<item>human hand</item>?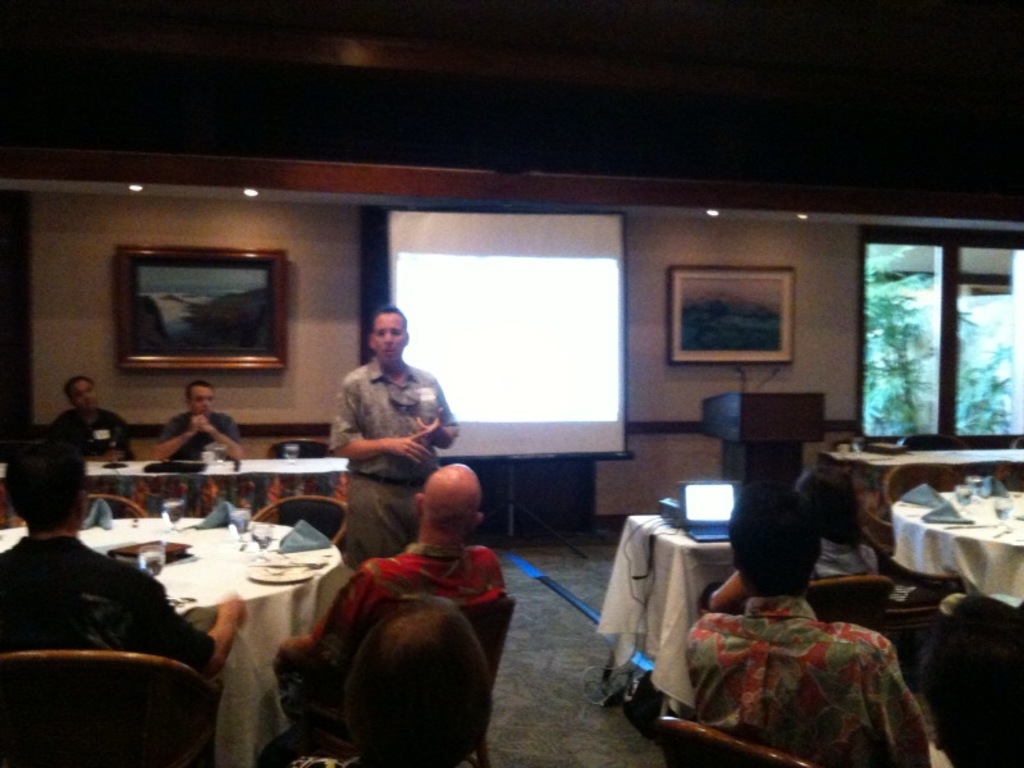
(x1=413, y1=415, x2=442, y2=434)
